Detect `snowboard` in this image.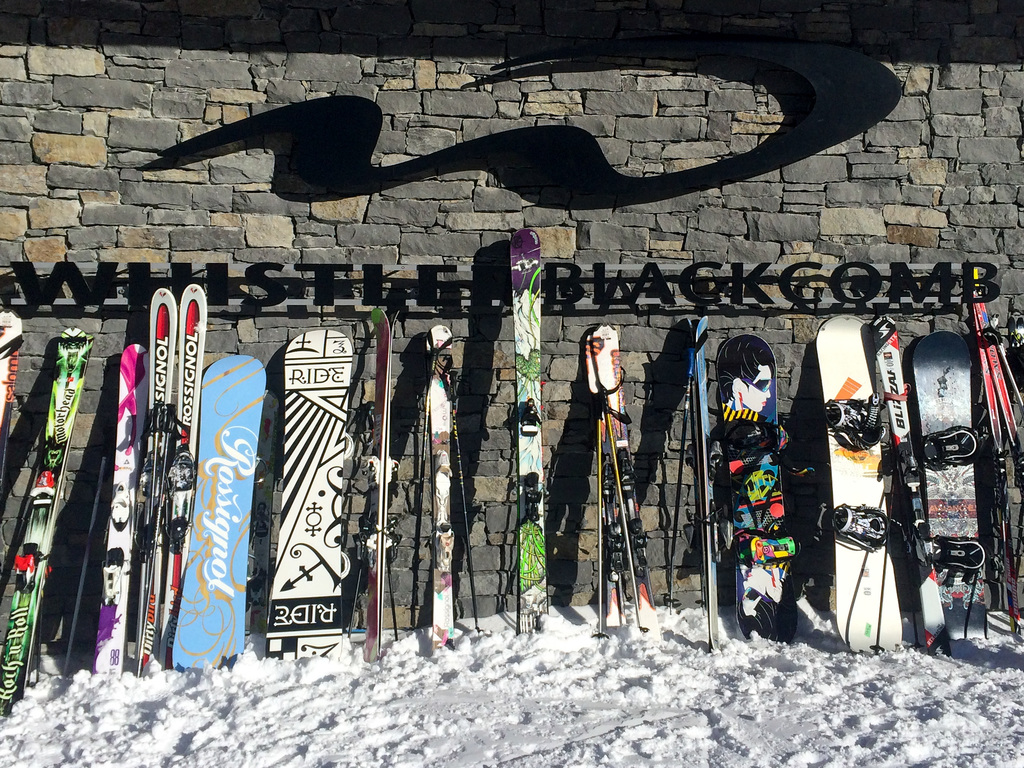
Detection: (left=506, top=230, right=548, bottom=636).
